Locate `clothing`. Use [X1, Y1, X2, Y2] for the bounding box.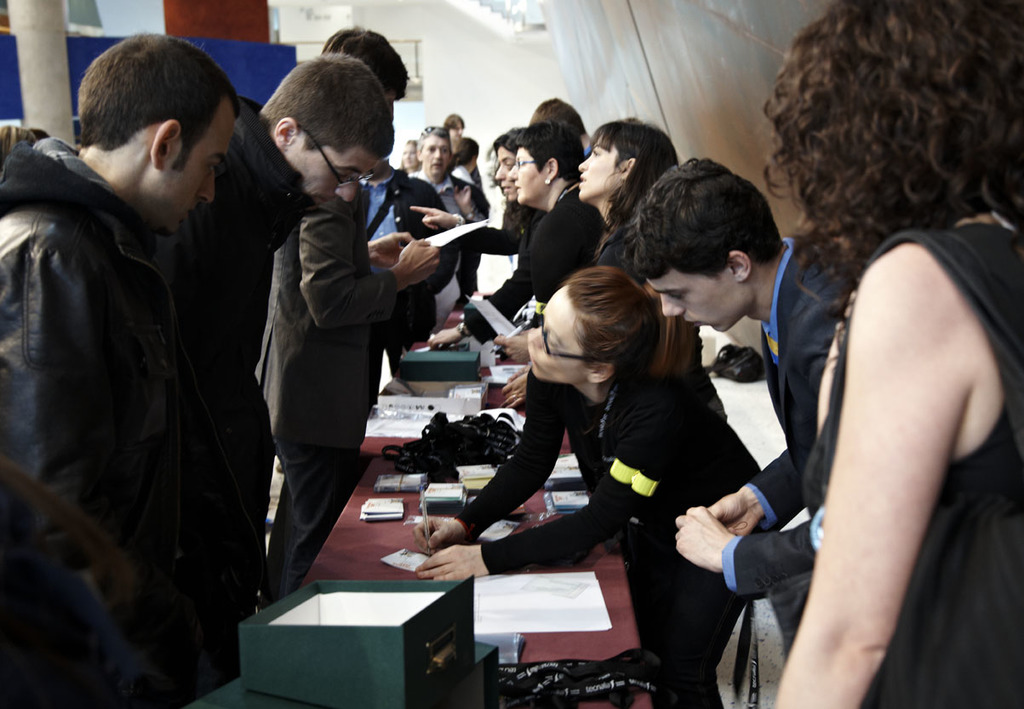
[5, 63, 272, 672].
